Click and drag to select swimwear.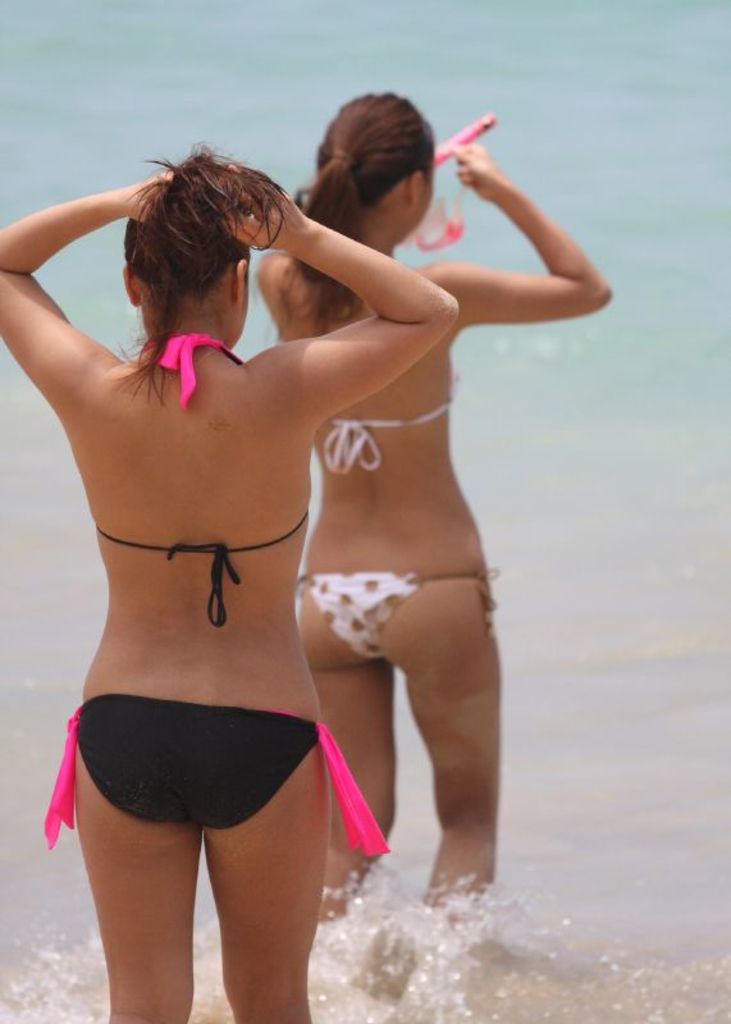
Selection: x1=274, y1=561, x2=510, y2=685.
